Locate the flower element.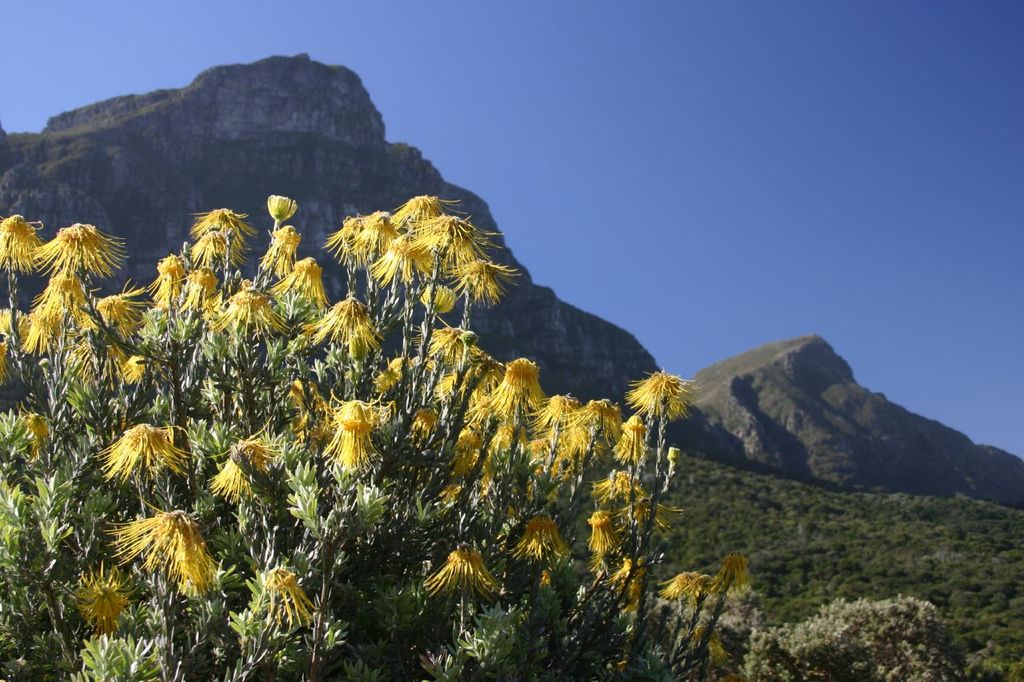
Element bbox: <bbox>547, 425, 592, 477</bbox>.
